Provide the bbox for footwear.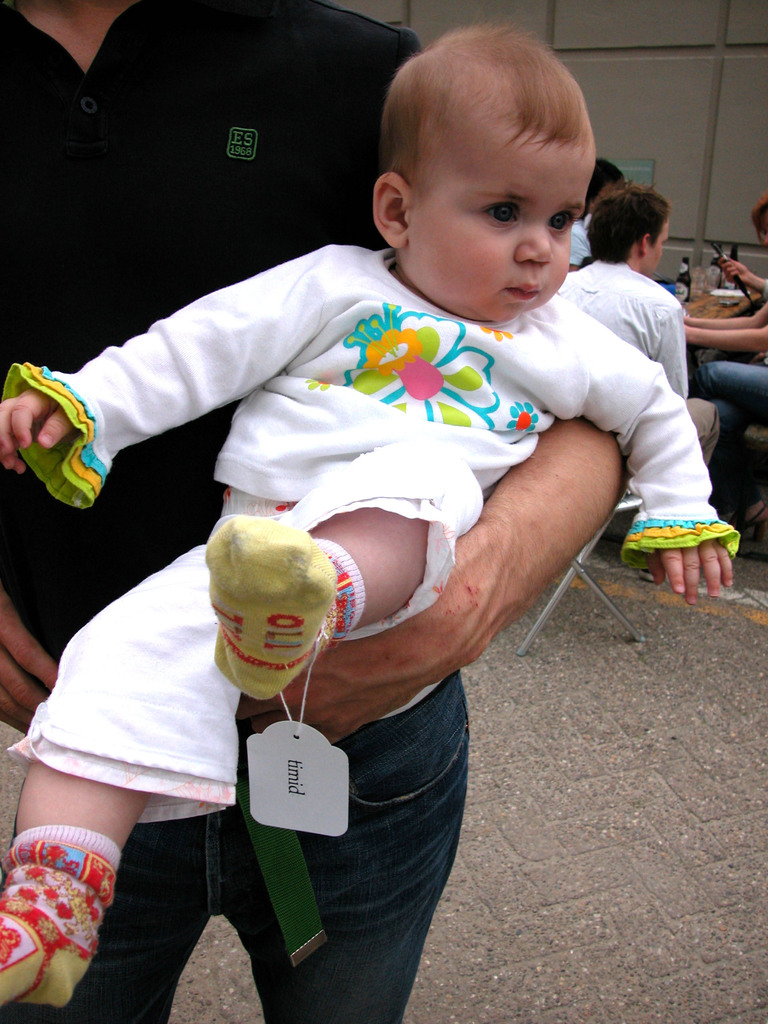
(731,481,767,541).
